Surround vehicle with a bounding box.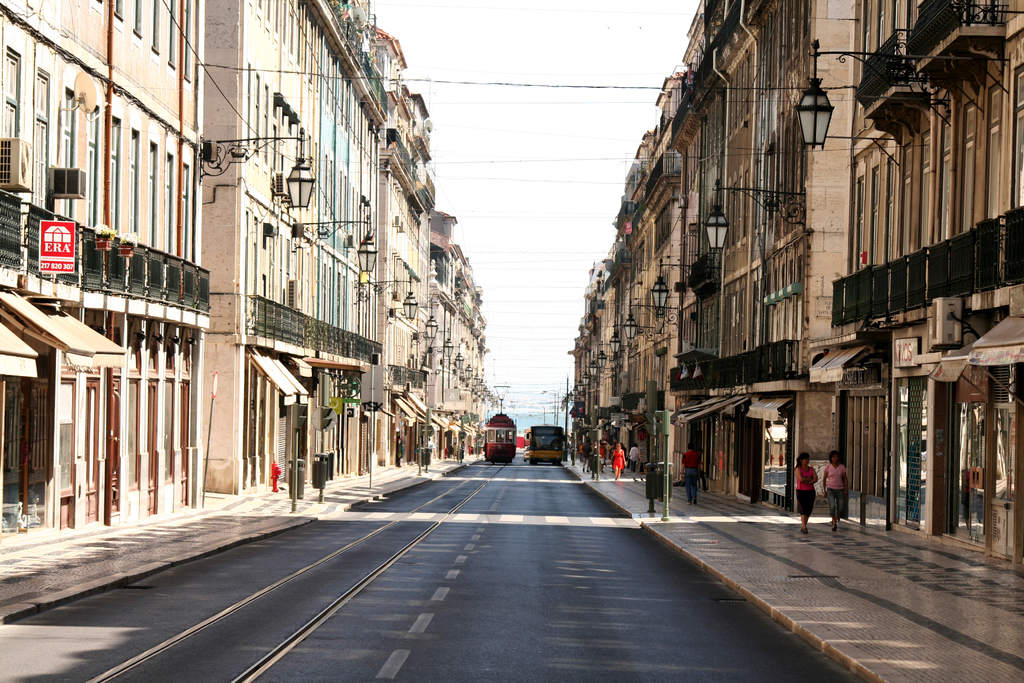
left=528, top=422, right=566, bottom=465.
